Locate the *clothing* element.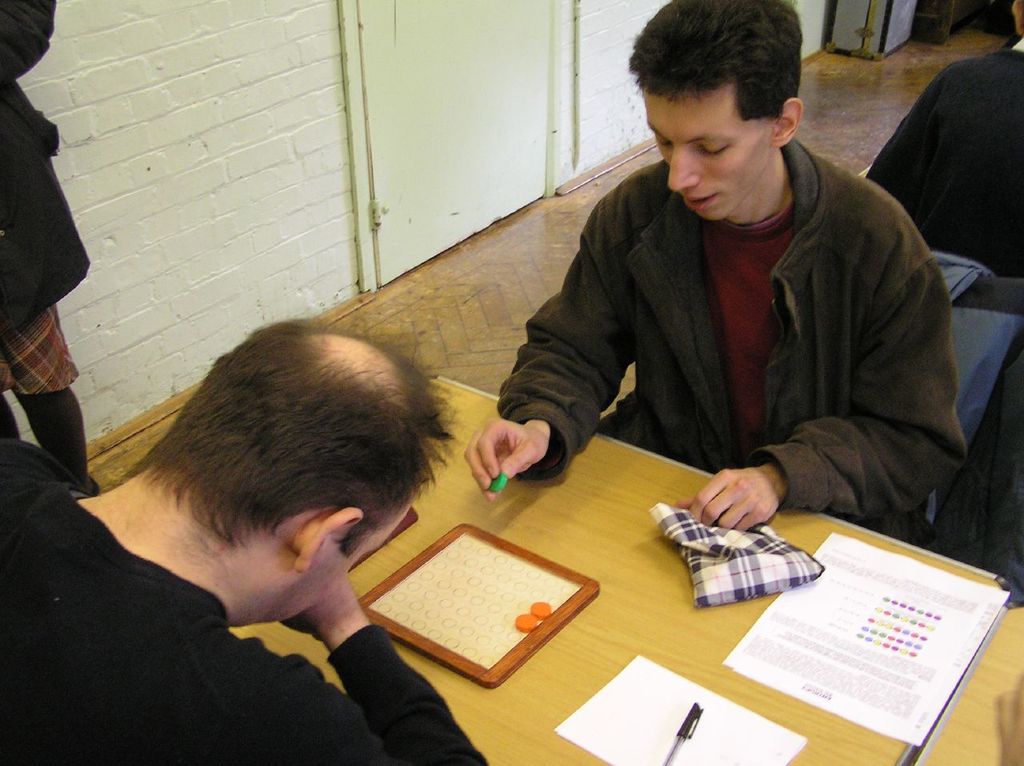
Element bbox: 0, 0, 90, 489.
